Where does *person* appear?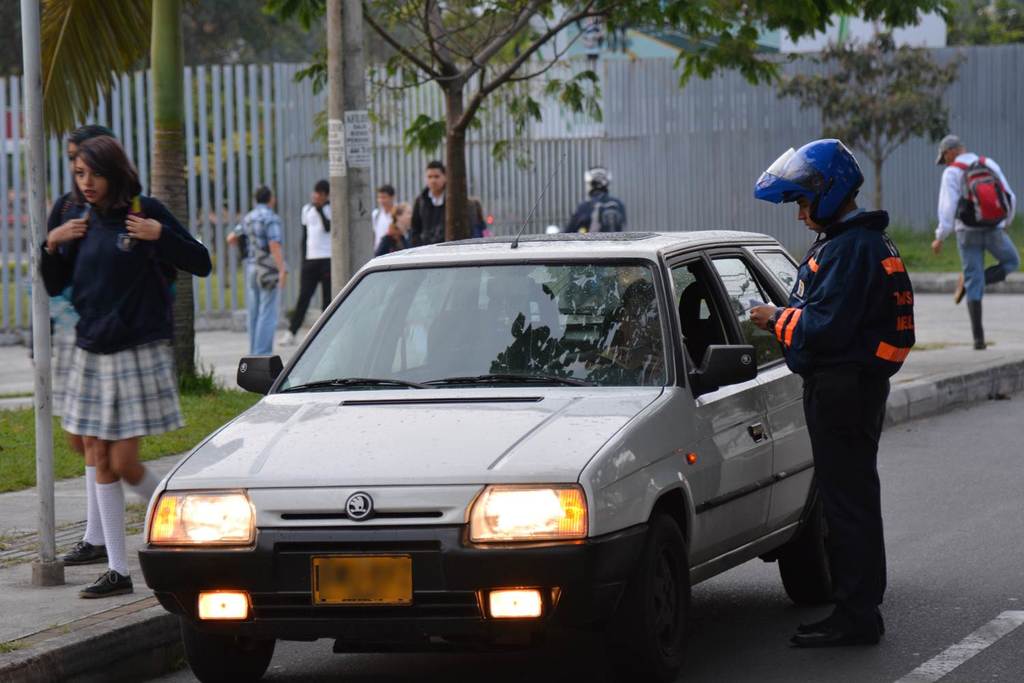
Appears at x1=931 y1=136 x2=1021 y2=347.
